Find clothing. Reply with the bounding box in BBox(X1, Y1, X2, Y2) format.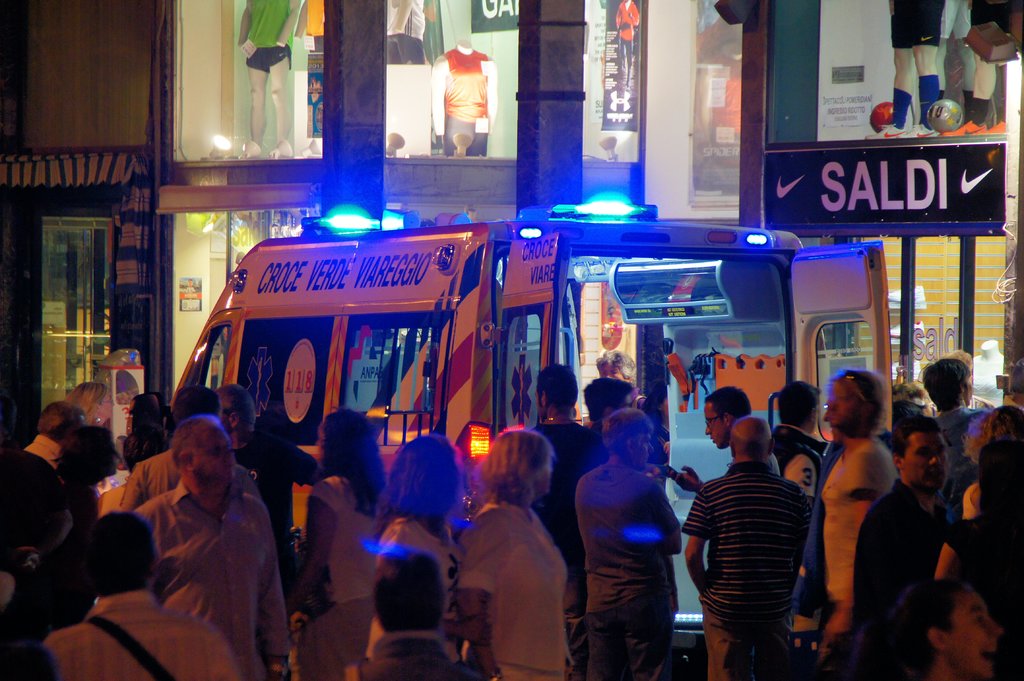
BBox(781, 426, 889, 678).
